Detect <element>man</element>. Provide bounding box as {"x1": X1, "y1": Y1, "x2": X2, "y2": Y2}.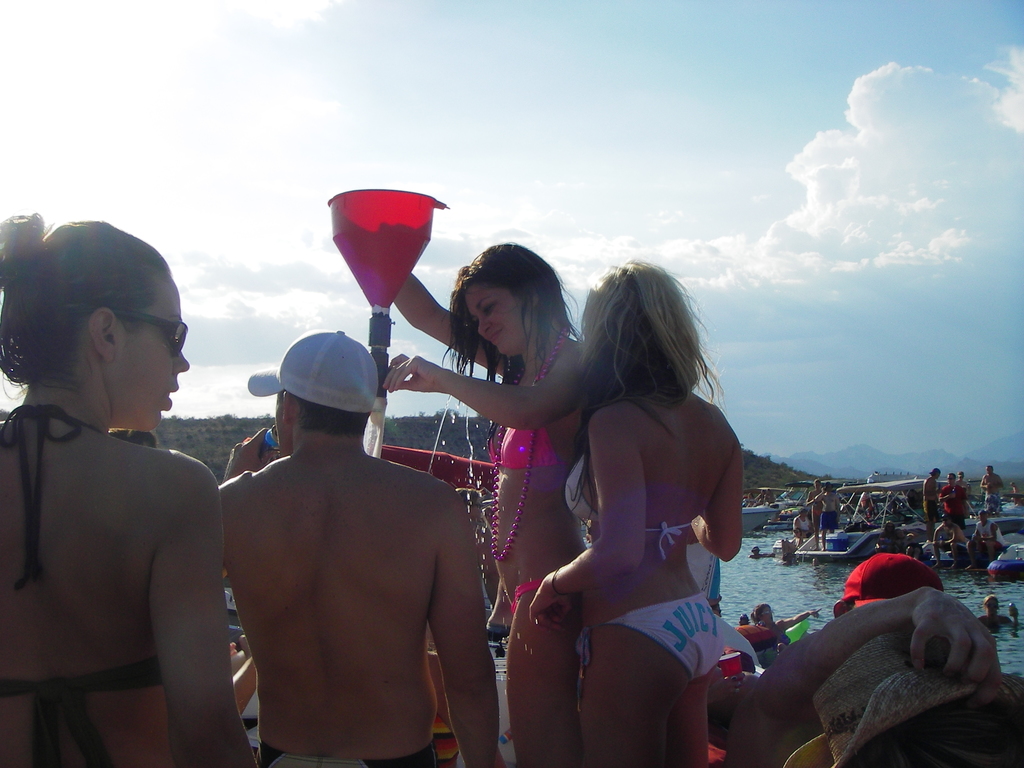
{"x1": 794, "y1": 504, "x2": 817, "y2": 547}.
